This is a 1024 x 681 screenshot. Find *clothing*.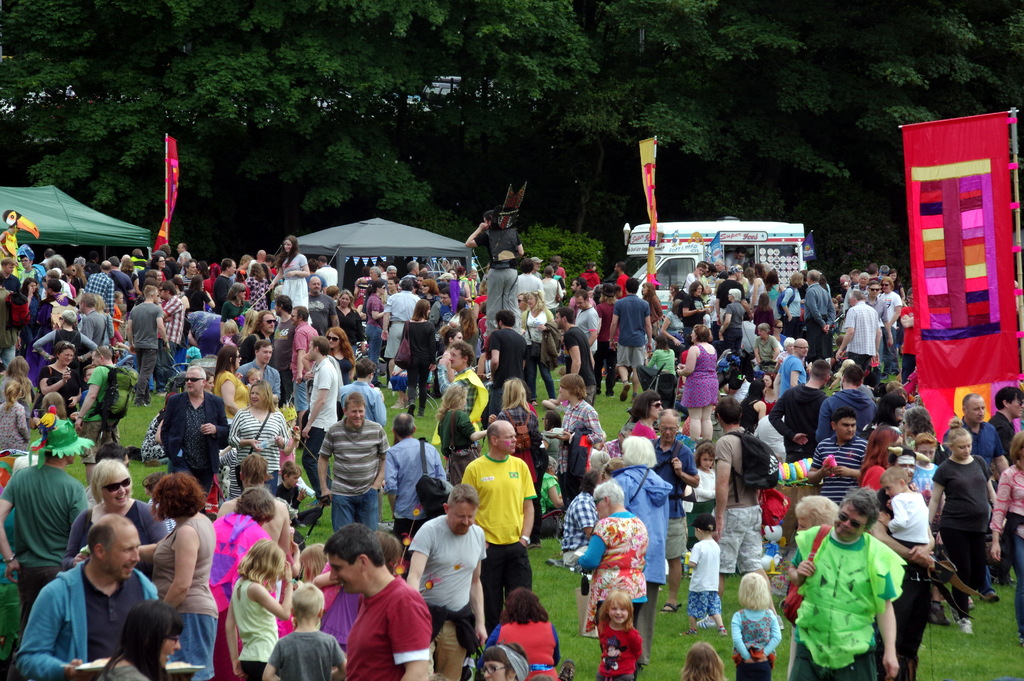
Bounding box: (left=340, top=355, right=356, bottom=384).
